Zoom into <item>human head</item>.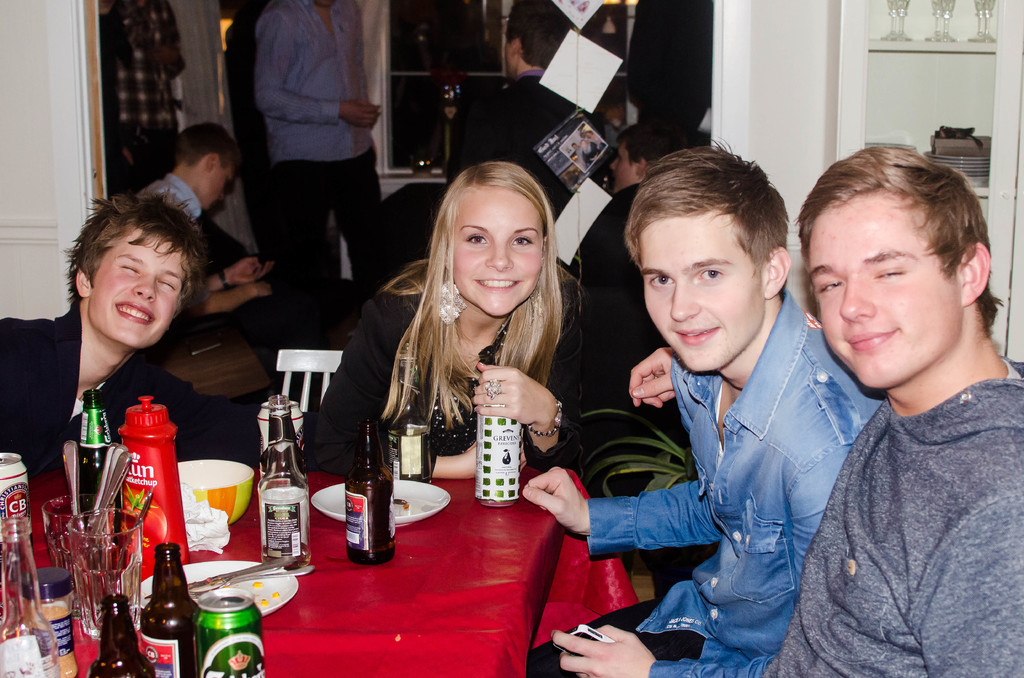
Zoom target: 621, 143, 787, 371.
